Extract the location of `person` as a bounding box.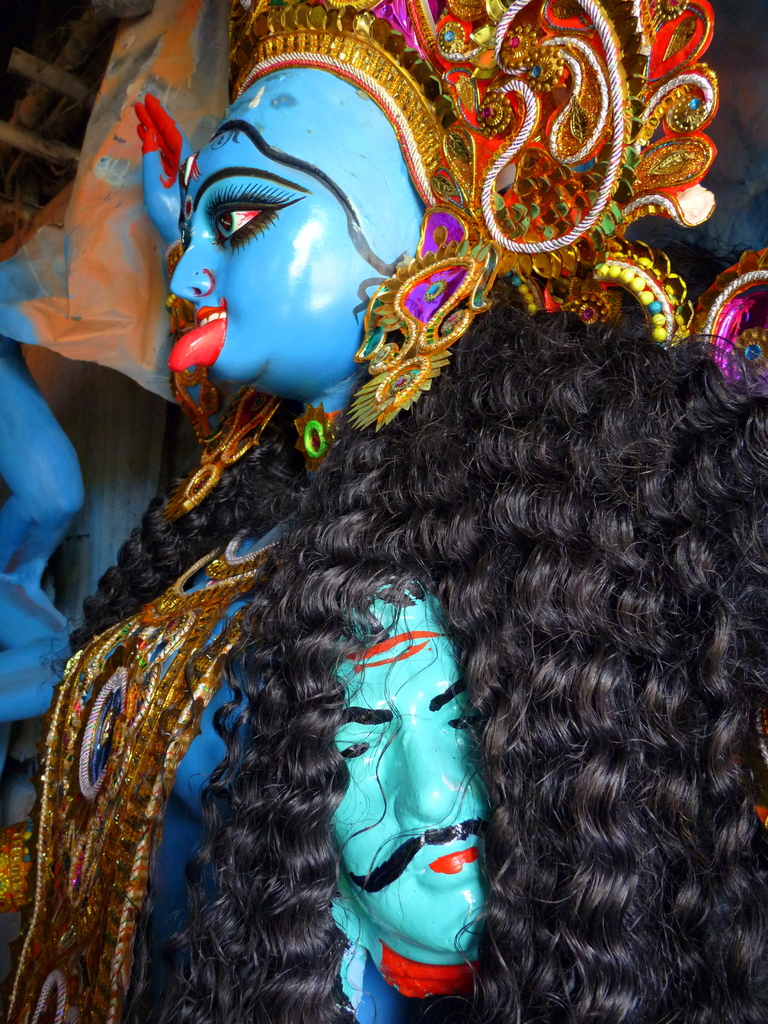
select_region(282, 559, 523, 1008).
